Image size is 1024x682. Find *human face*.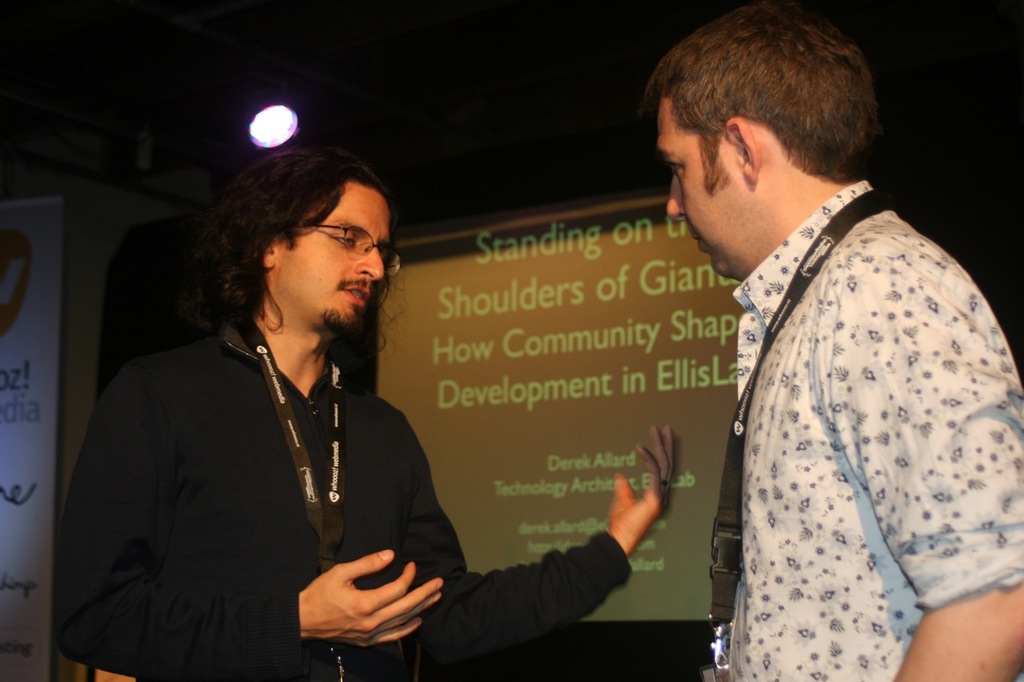
box=[655, 97, 748, 282].
